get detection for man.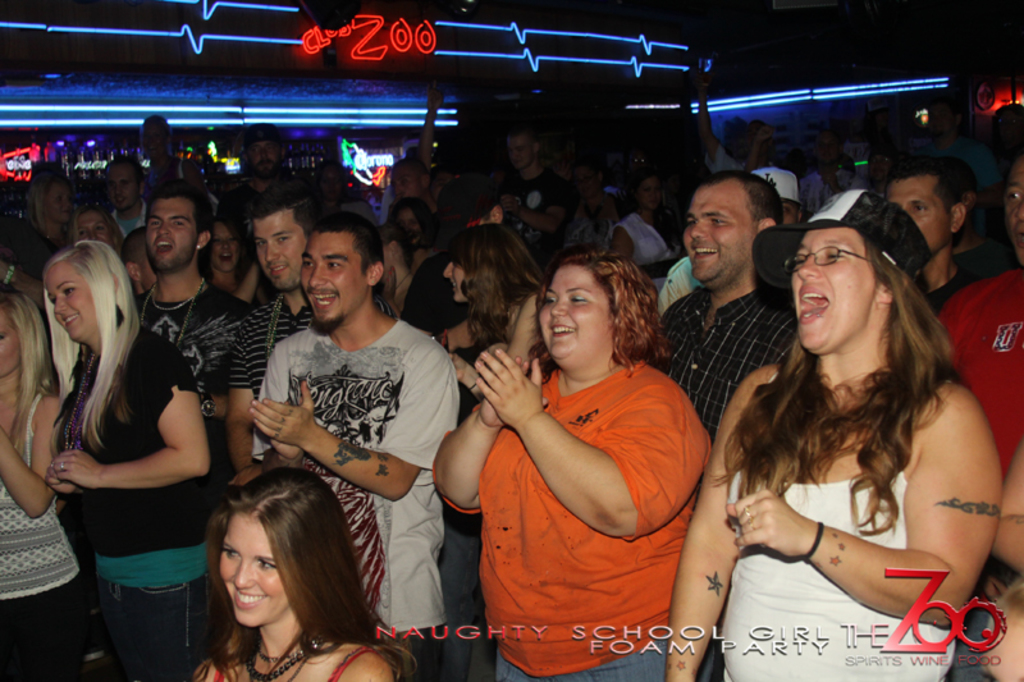
Detection: <region>147, 184, 236, 447</region>.
